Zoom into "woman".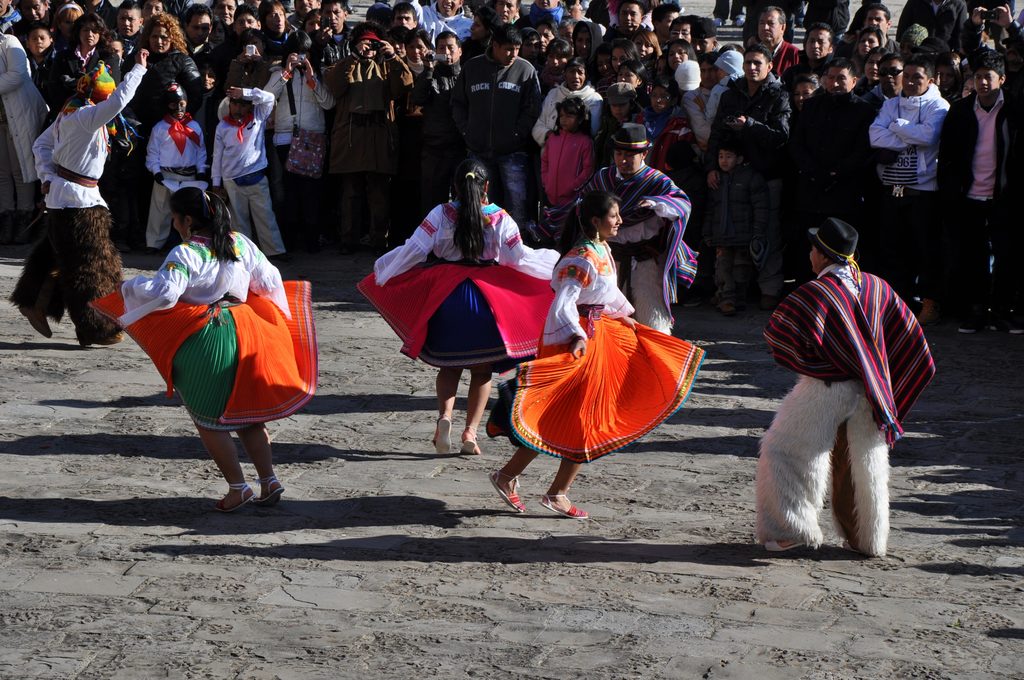
Zoom target: bbox(856, 48, 890, 94).
